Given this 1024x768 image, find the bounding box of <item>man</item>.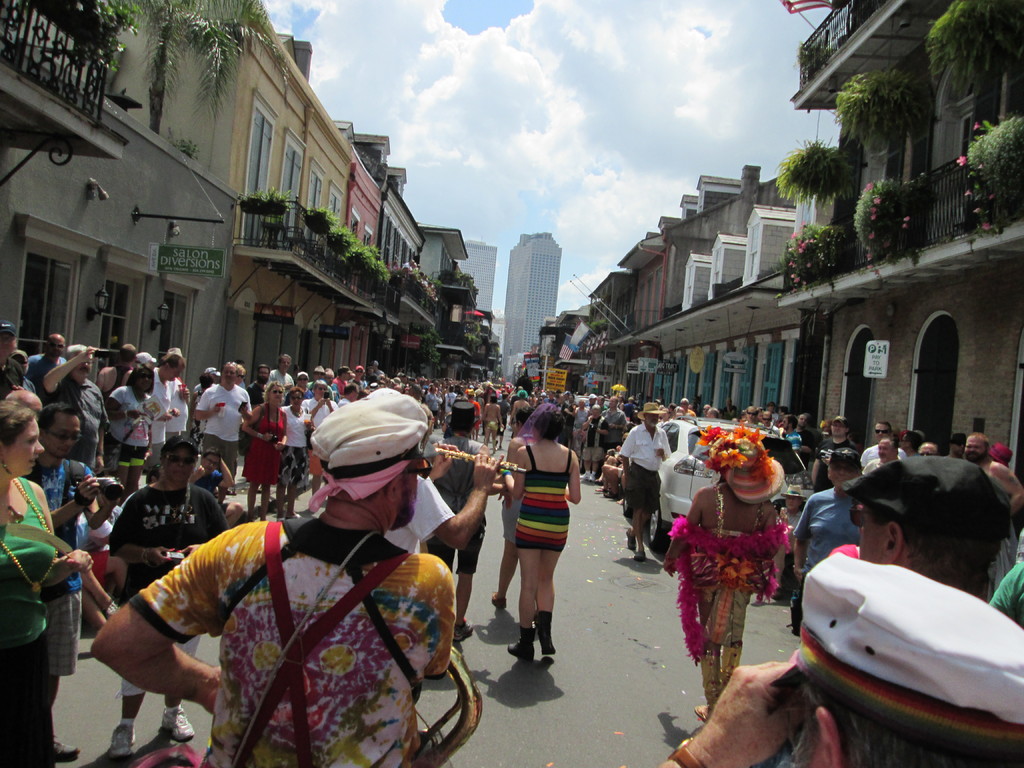
242/365/273/483.
